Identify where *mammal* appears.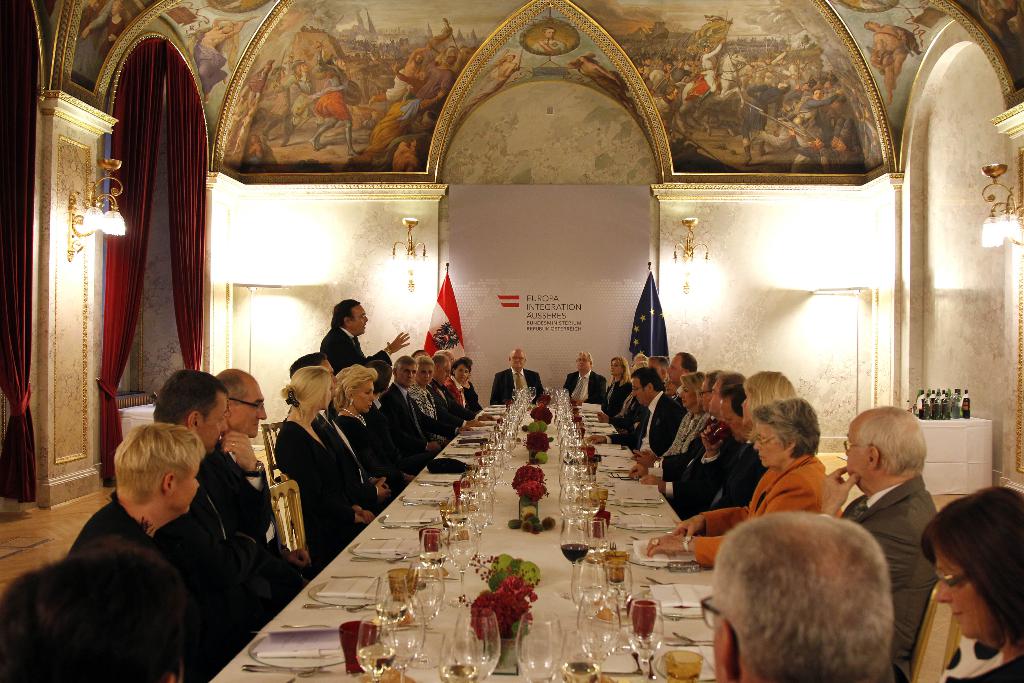
Appears at (488, 349, 541, 407).
